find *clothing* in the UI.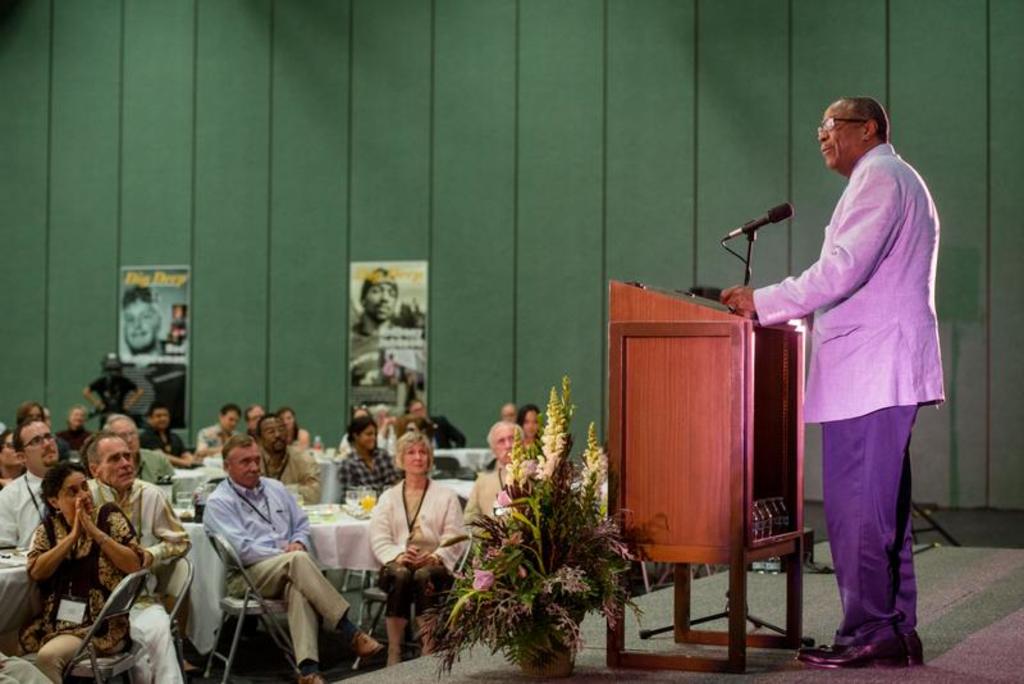
UI element at <region>137, 447, 179, 491</region>.
